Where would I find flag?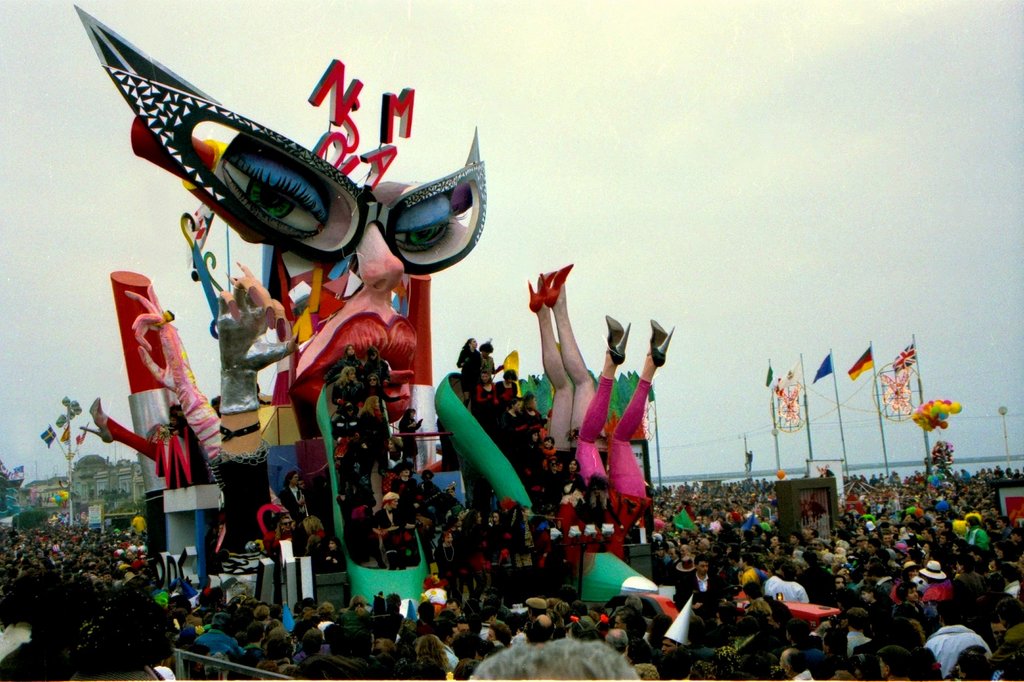
At <box>891,339,916,373</box>.
